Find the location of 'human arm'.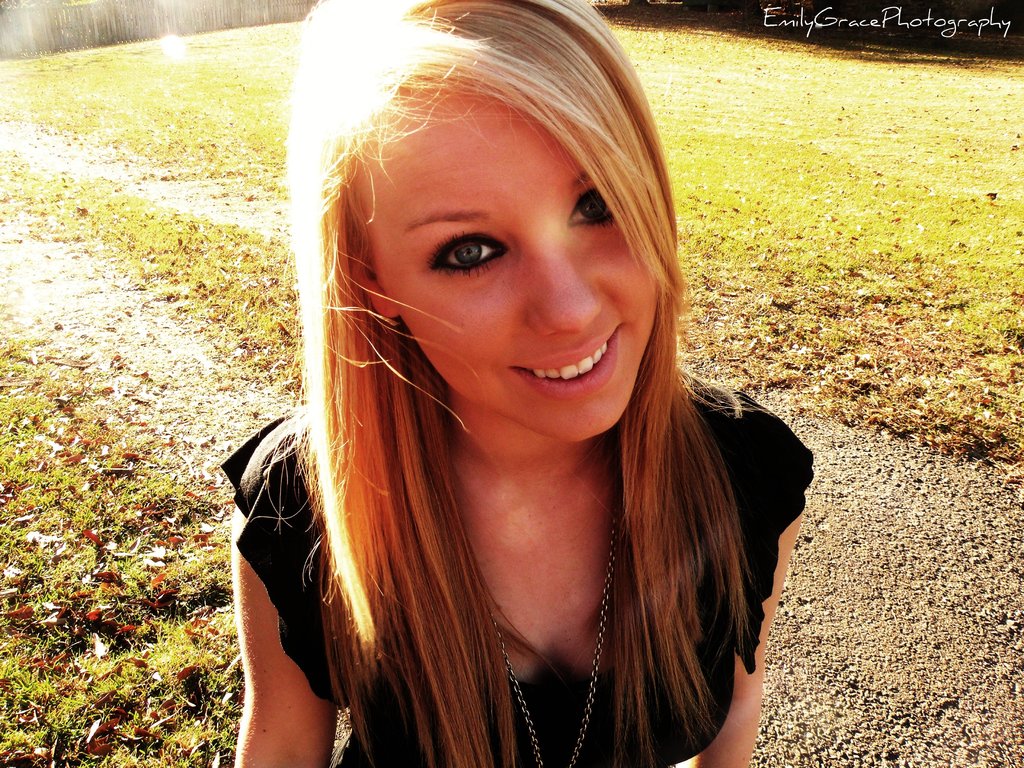
Location: (222,494,351,753).
